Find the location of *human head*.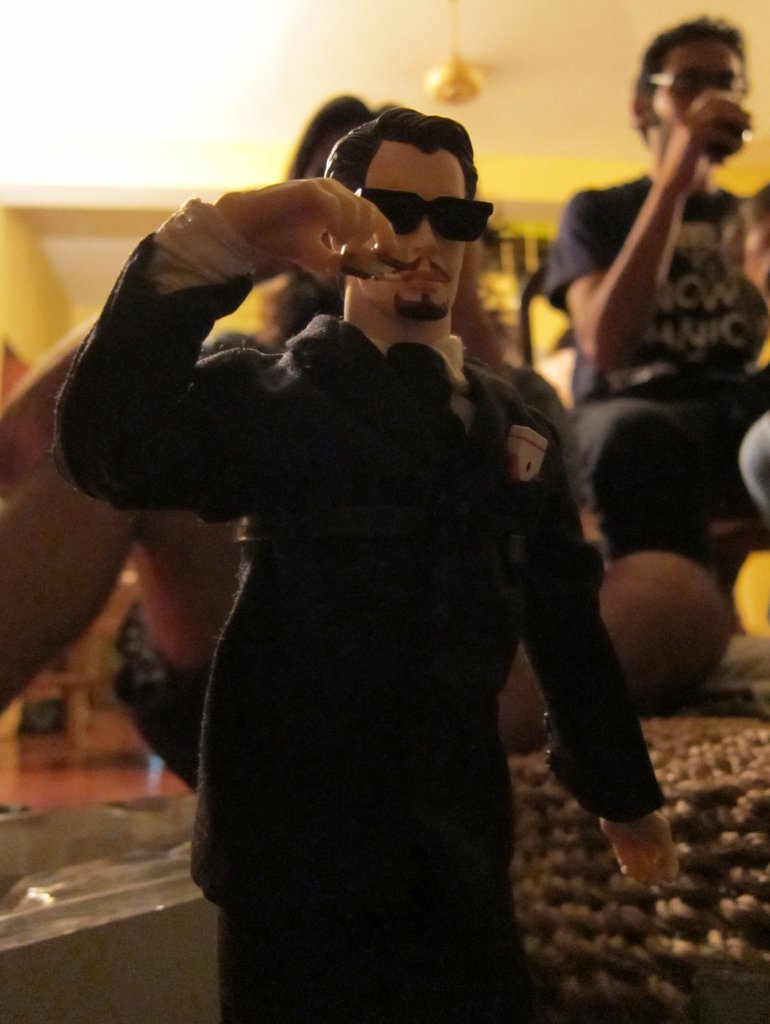
Location: [x1=322, y1=108, x2=499, y2=325].
